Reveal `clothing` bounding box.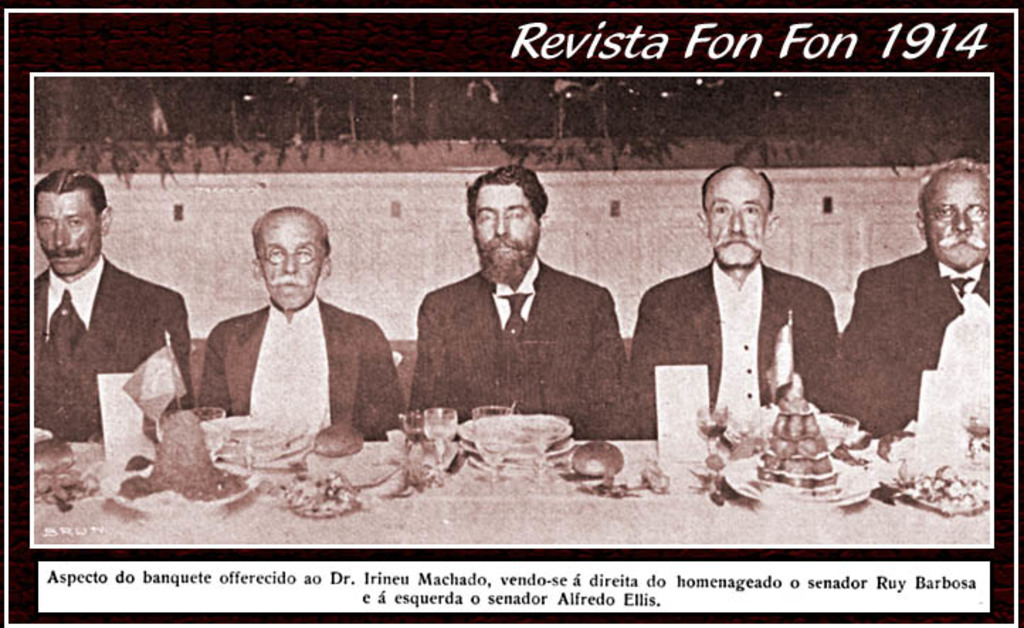
Revealed: [26,255,199,434].
